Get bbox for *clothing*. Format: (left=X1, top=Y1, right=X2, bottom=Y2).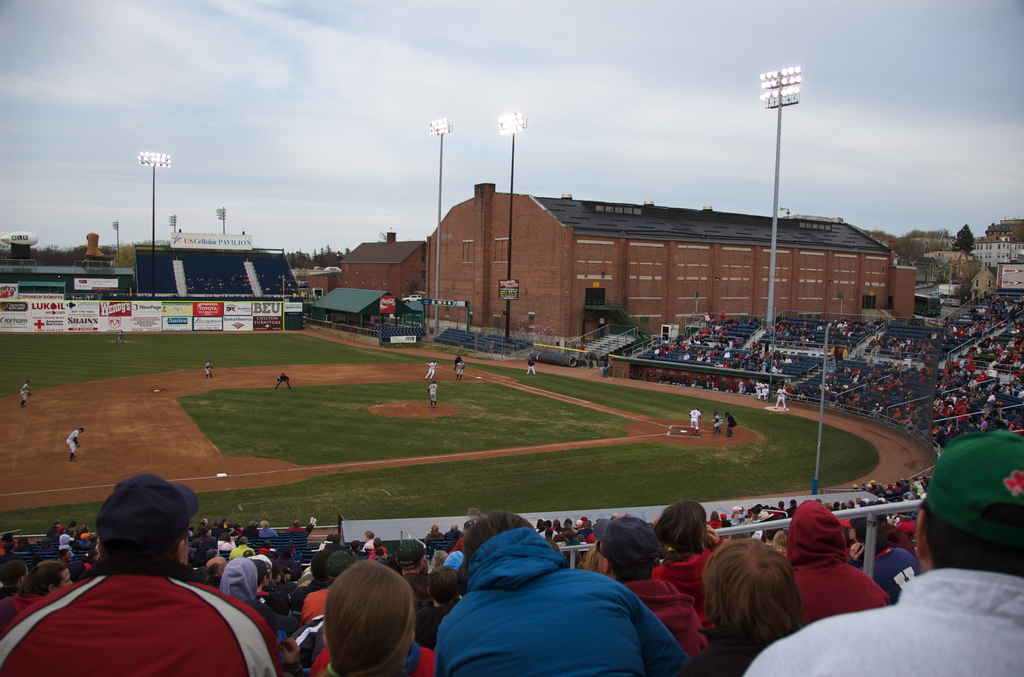
(left=360, top=537, right=376, bottom=551).
